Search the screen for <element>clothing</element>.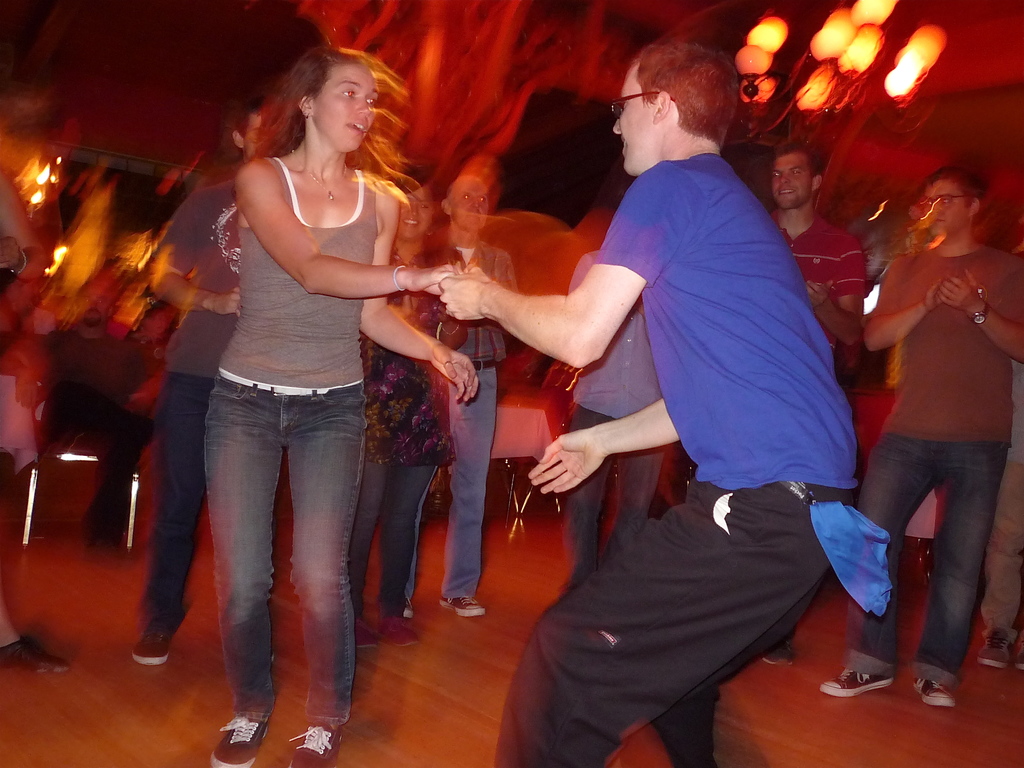
Found at [769, 206, 870, 349].
